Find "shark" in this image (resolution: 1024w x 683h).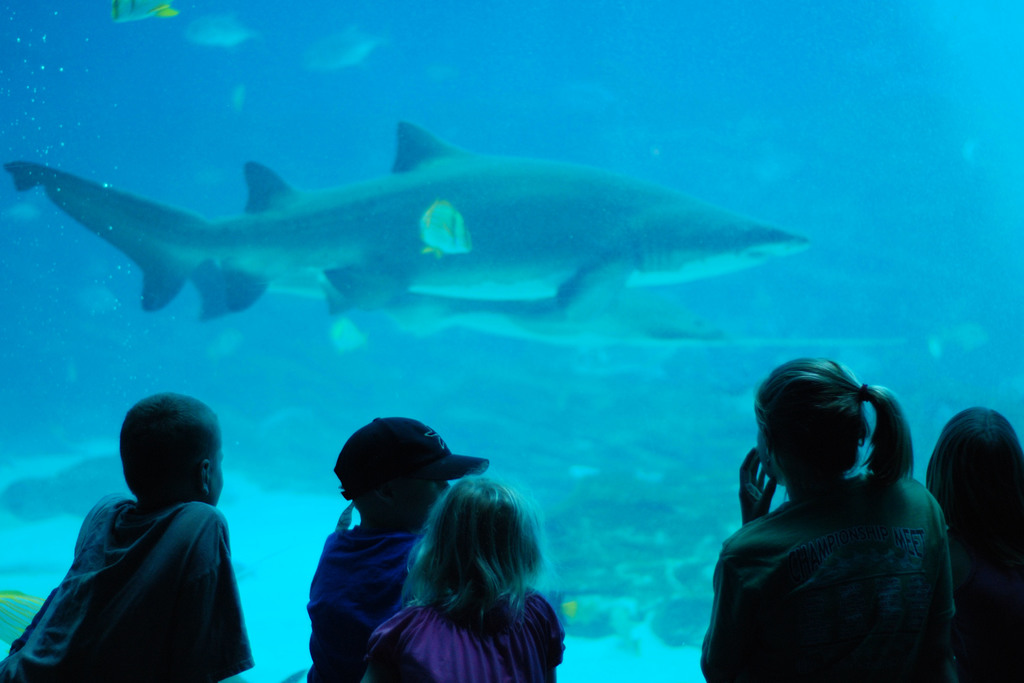
x1=0 y1=113 x2=839 y2=359.
